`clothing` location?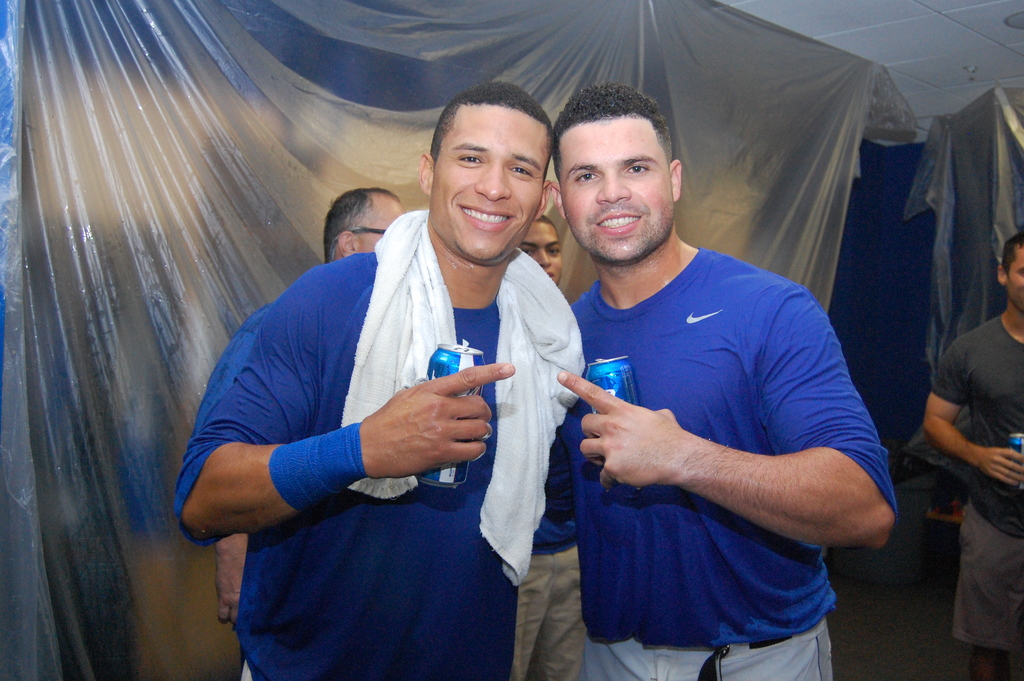
x1=195 y1=177 x2=572 y2=644
